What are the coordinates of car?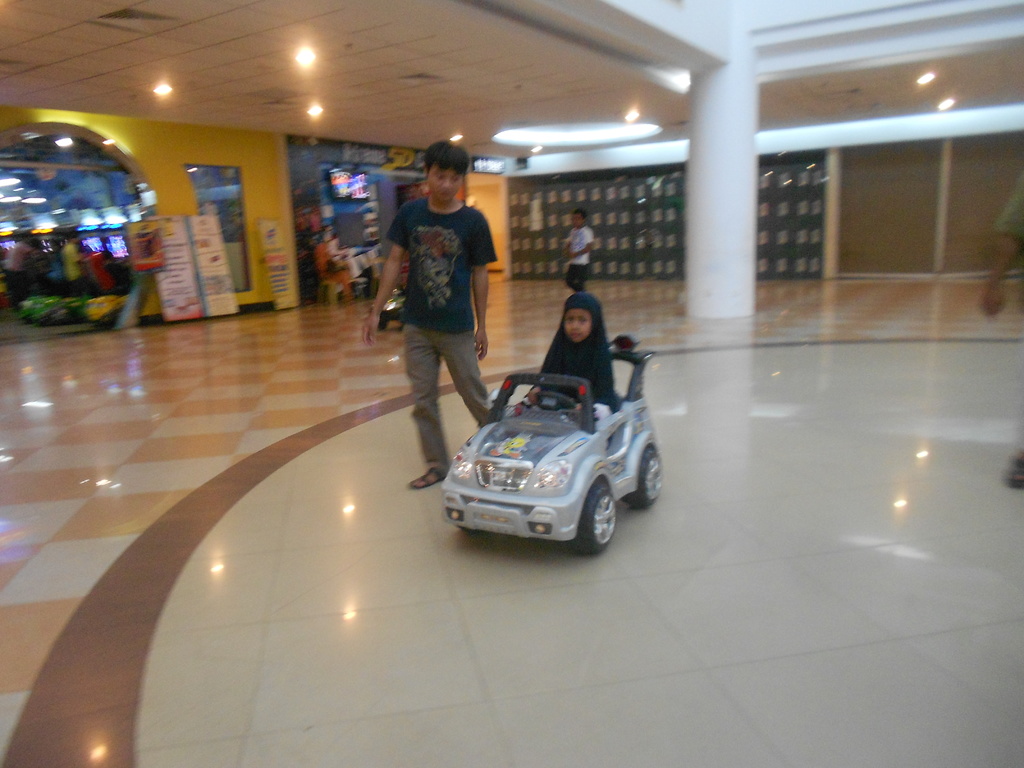
(left=437, top=332, right=665, bottom=556).
